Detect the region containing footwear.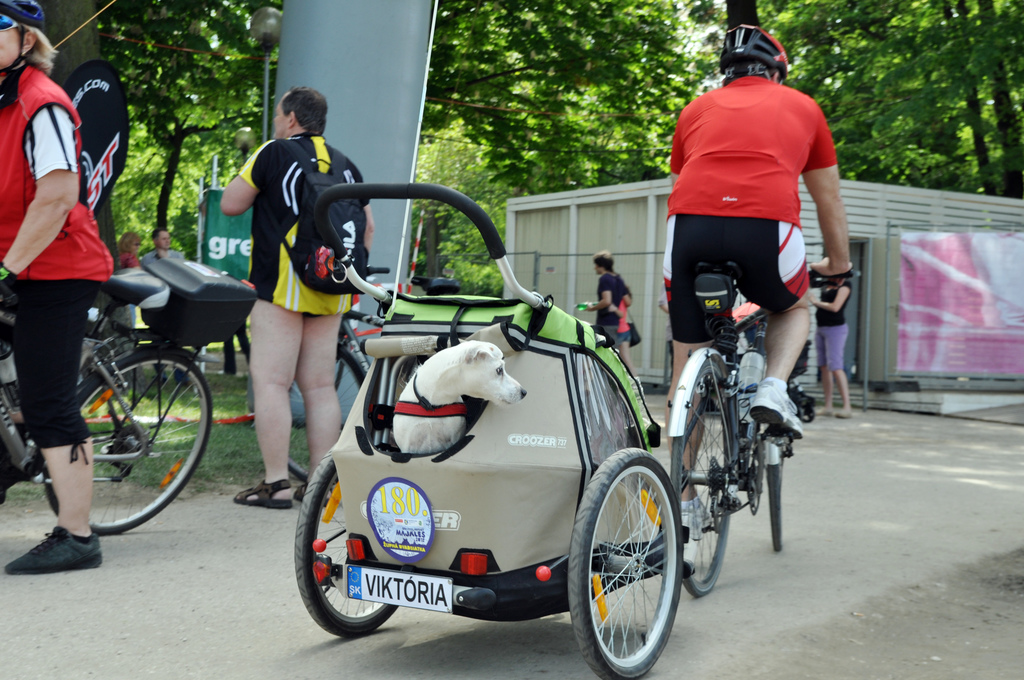
{"left": 815, "top": 407, "right": 835, "bottom": 414}.
